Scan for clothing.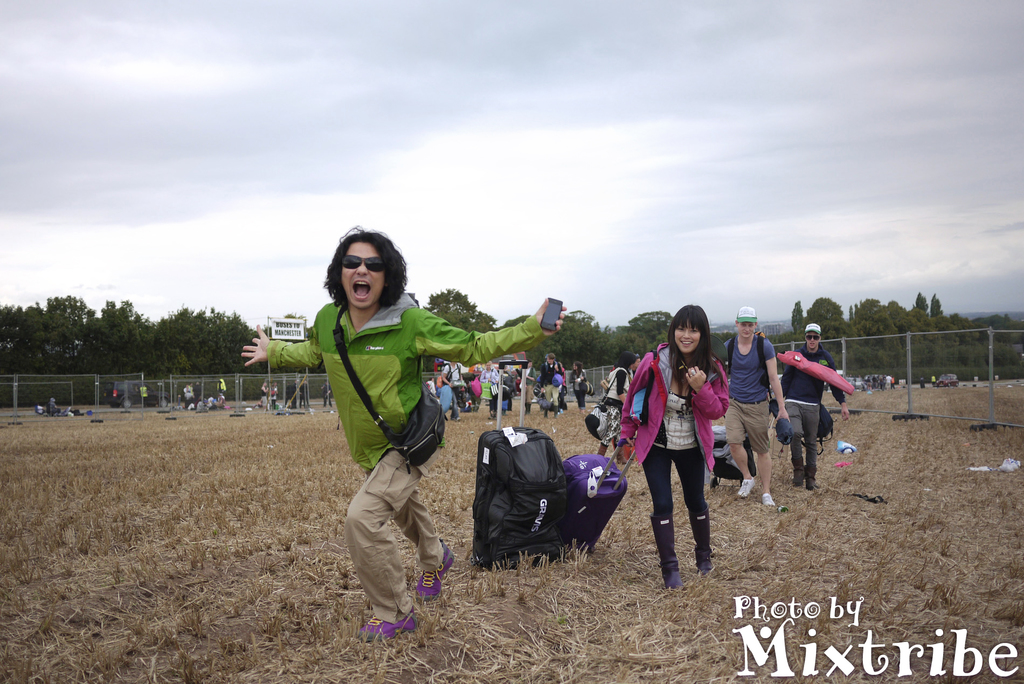
Scan result: x1=604 y1=369 x2=637 y2=439.
